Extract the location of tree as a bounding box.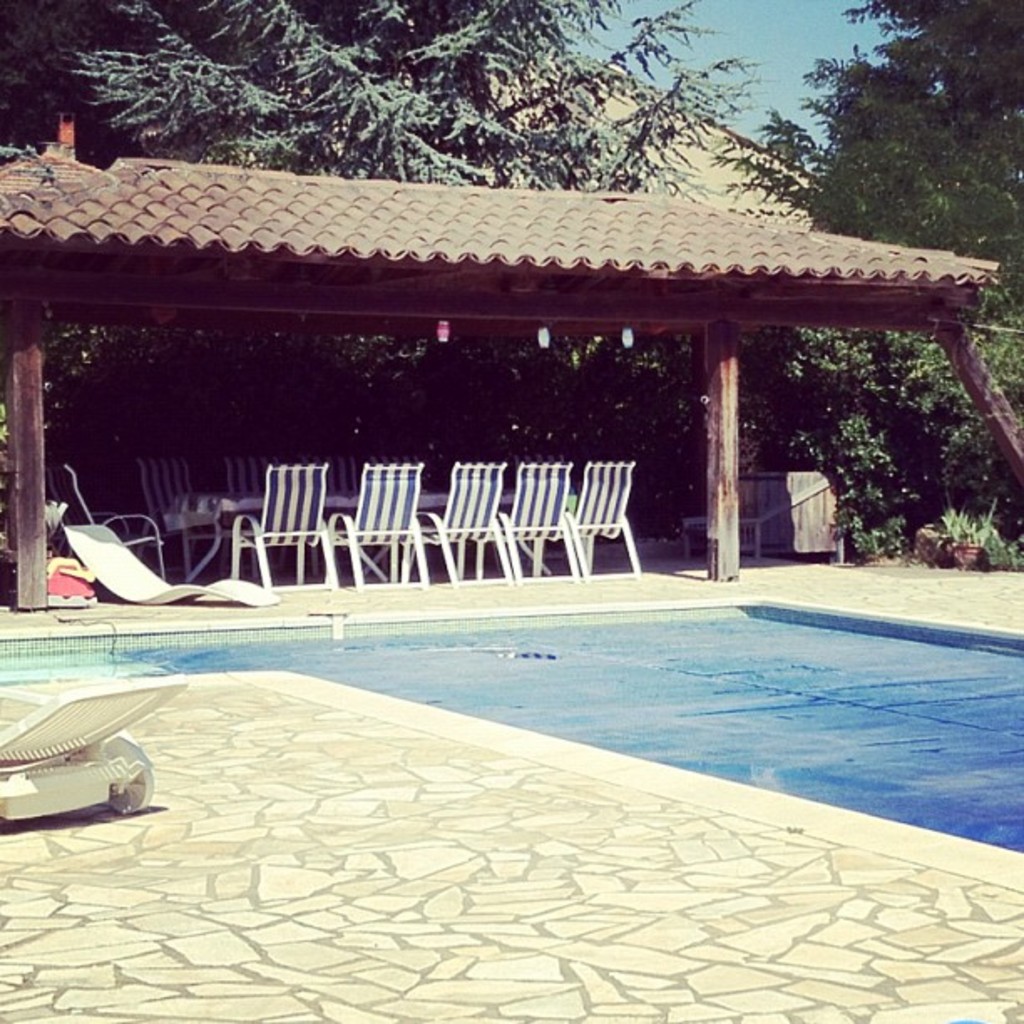
x1=0 y1=0 x2=768 y2=191.
